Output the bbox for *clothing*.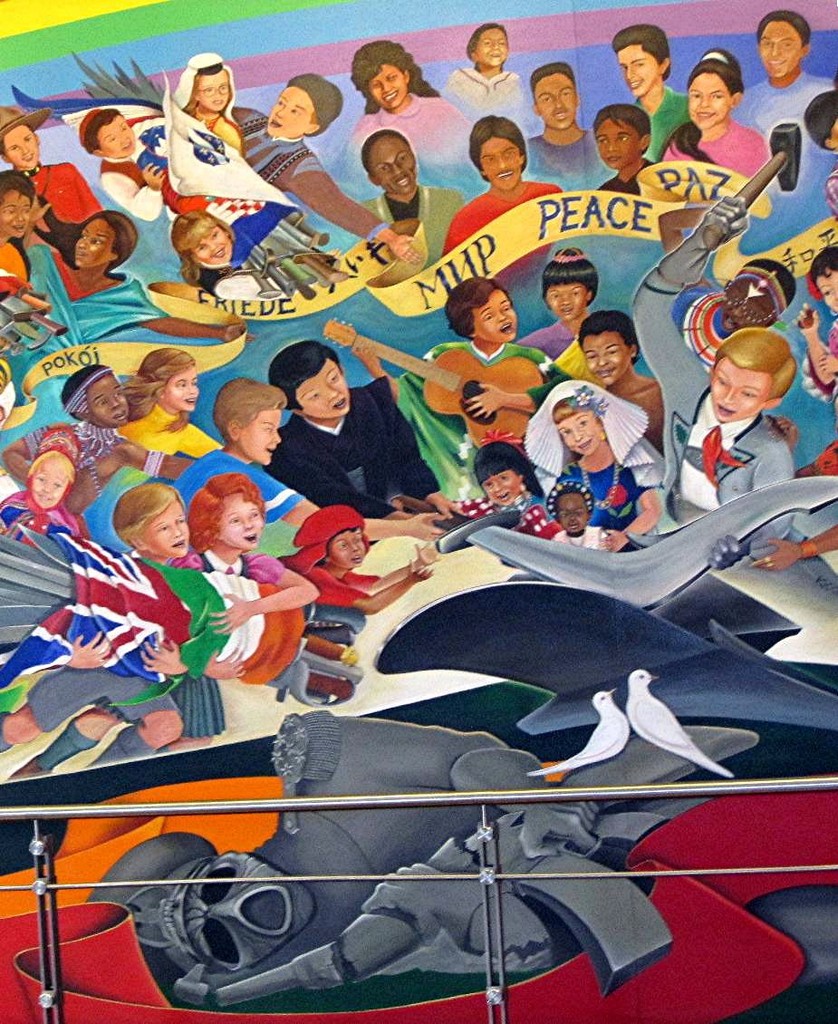
535:123:582:187.
